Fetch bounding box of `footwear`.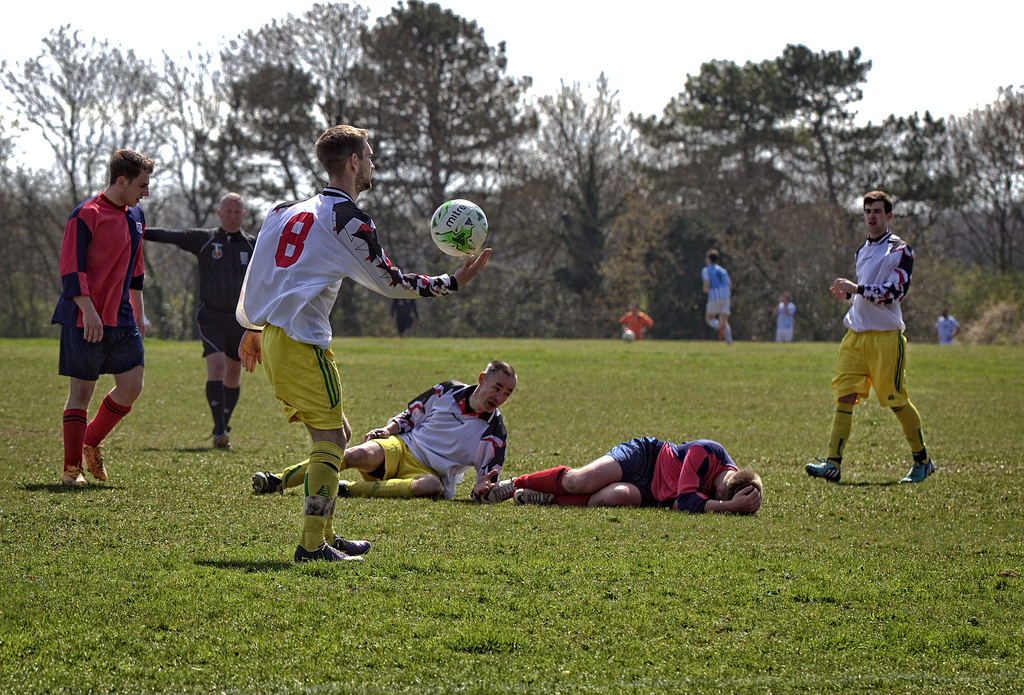
Bbox: [294, 540, 358, 565].
